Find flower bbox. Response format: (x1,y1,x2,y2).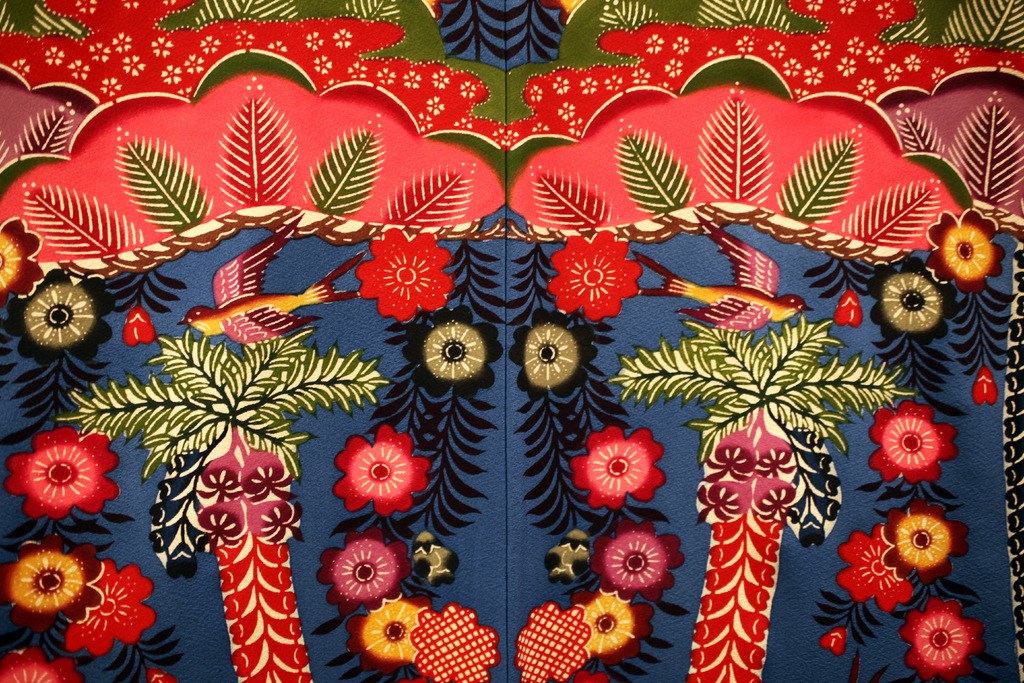
(1,426,120,525).
